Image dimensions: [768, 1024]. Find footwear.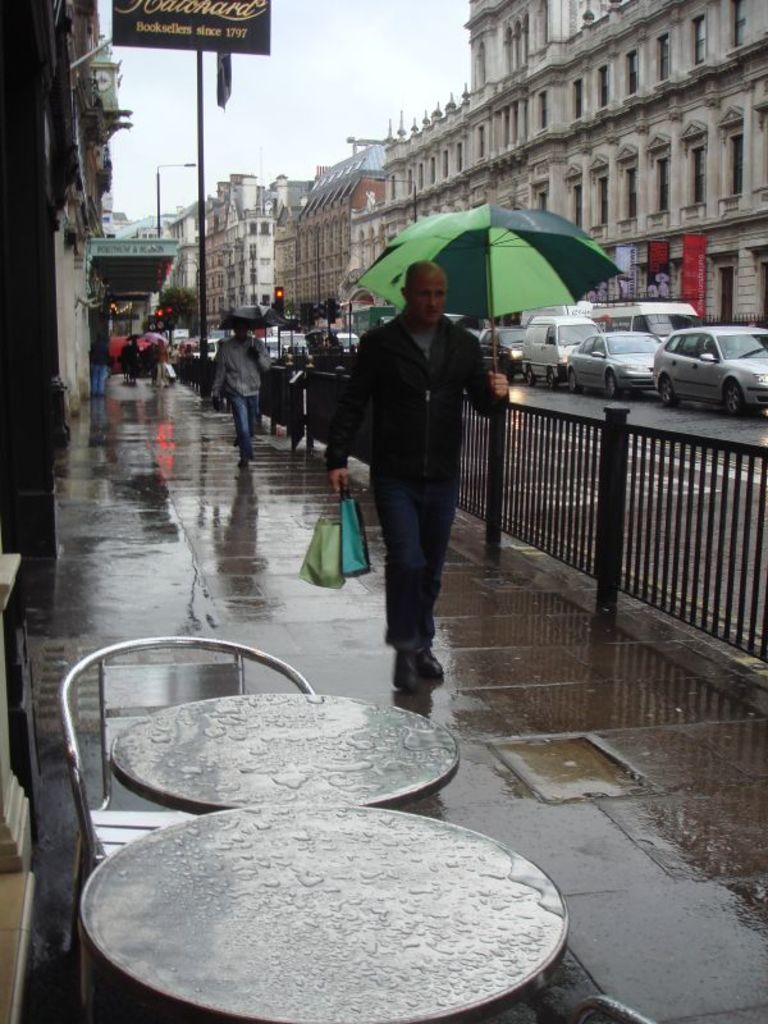
bbox(392, 644, 417, 694).
